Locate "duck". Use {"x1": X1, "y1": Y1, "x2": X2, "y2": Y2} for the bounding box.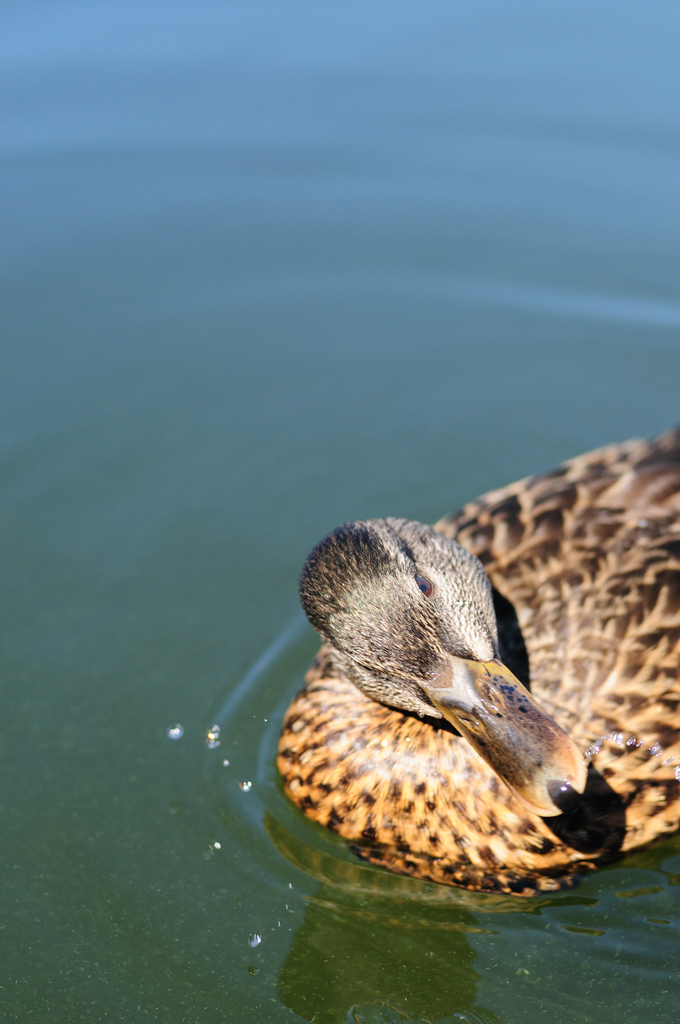
{"x1": 229, "y1": 479, "x2": 647, "y2": 871}.
